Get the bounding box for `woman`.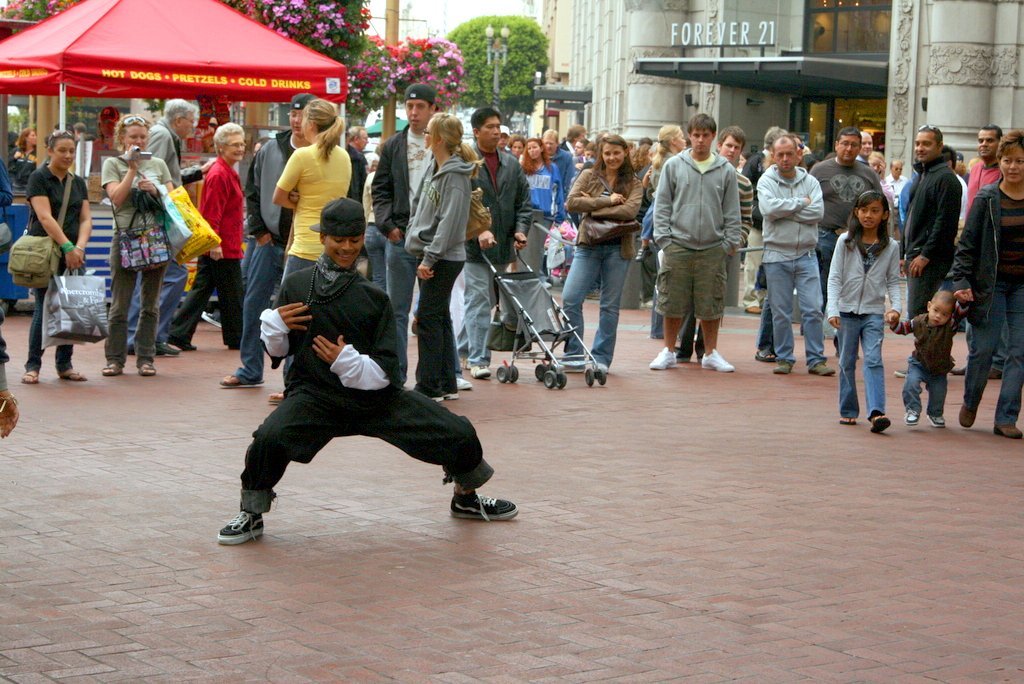
bbox(98, 117, 172, 378).
